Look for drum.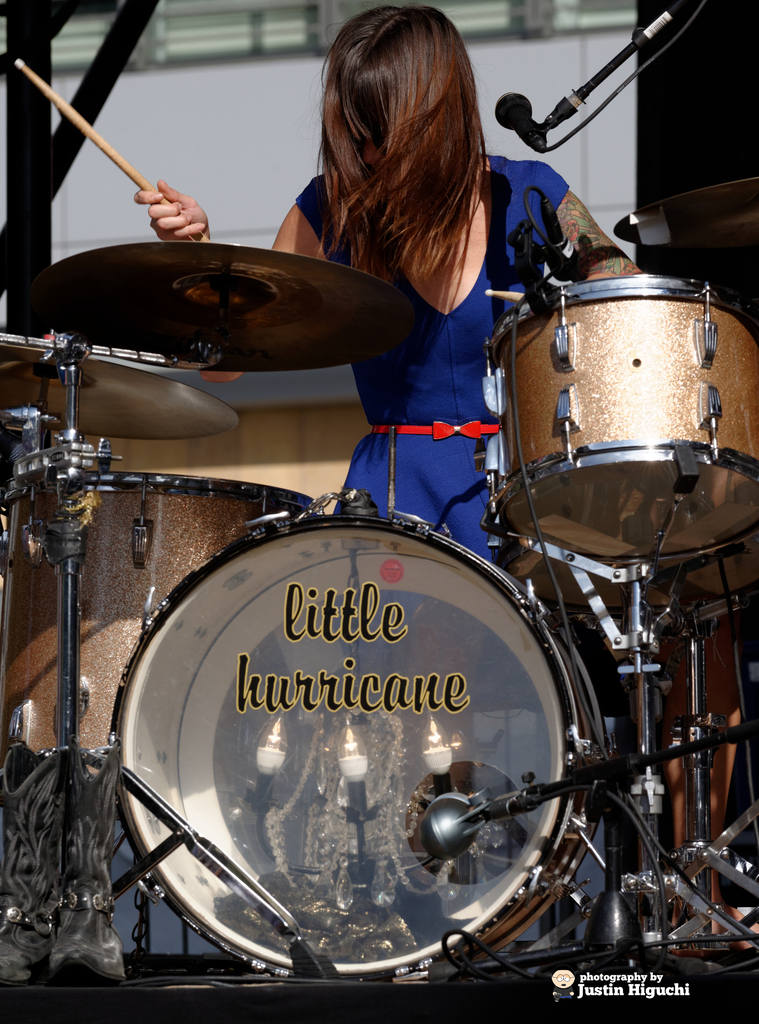
Found: box=[484, 274, 758, 572].
